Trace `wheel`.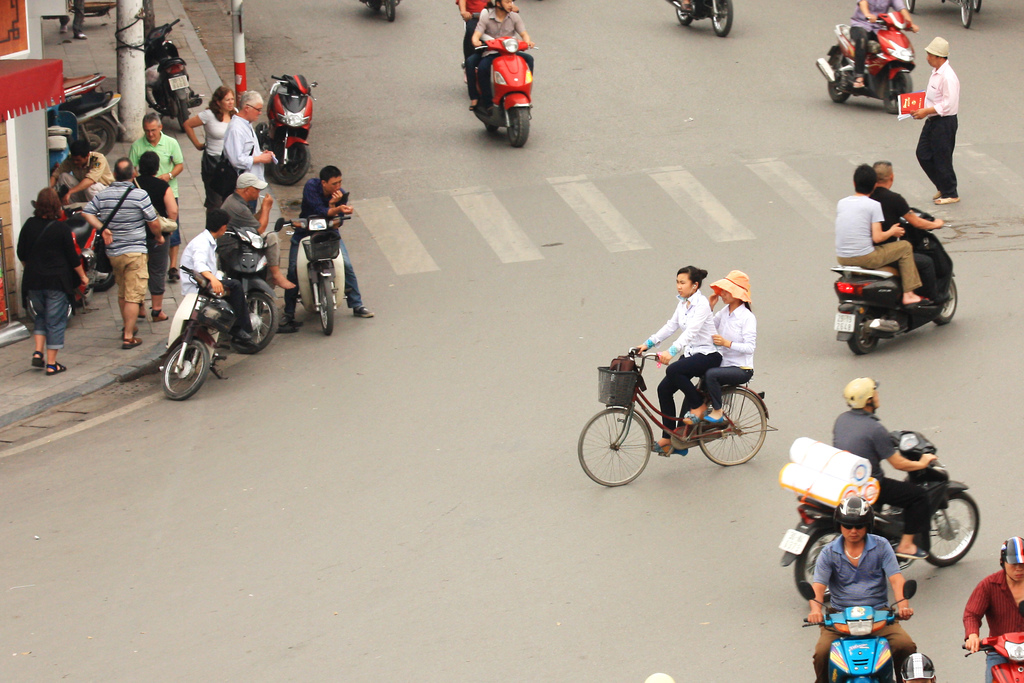
Traced to bbox=[715, 1, 735, 37].
